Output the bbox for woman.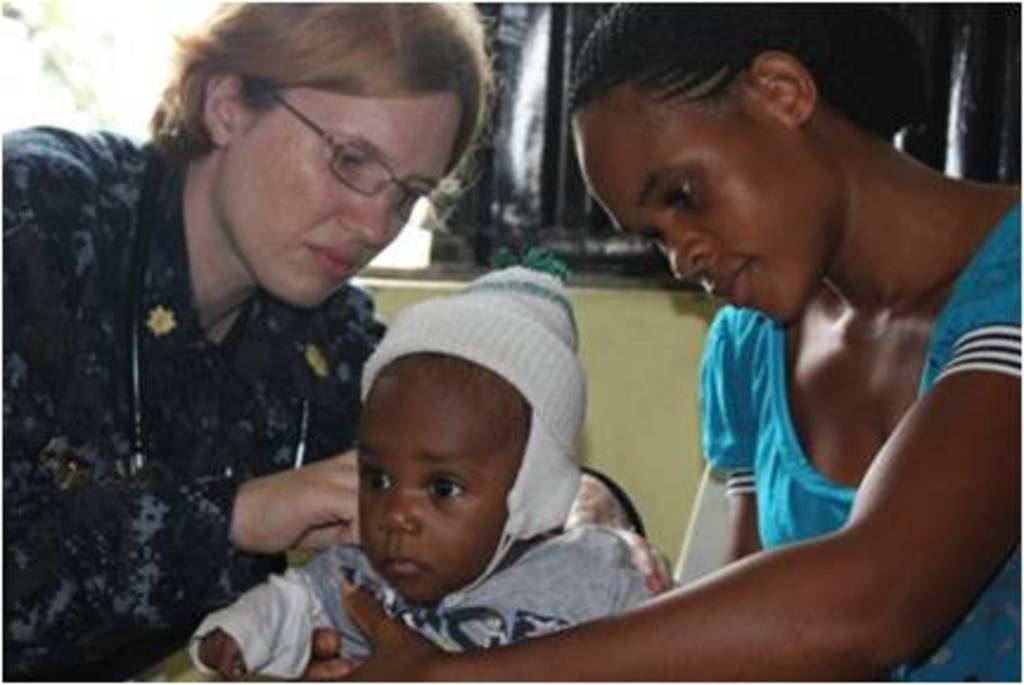
select_region(341, 0, 1022, 683).
